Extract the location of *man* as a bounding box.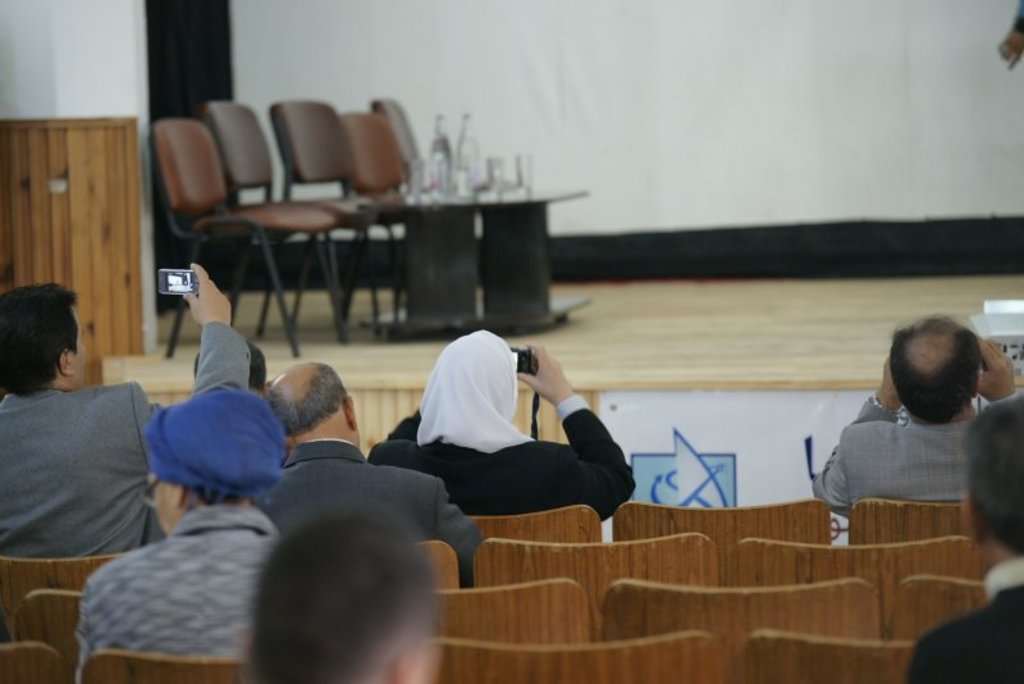
rect(0, 260, 252, 555).
